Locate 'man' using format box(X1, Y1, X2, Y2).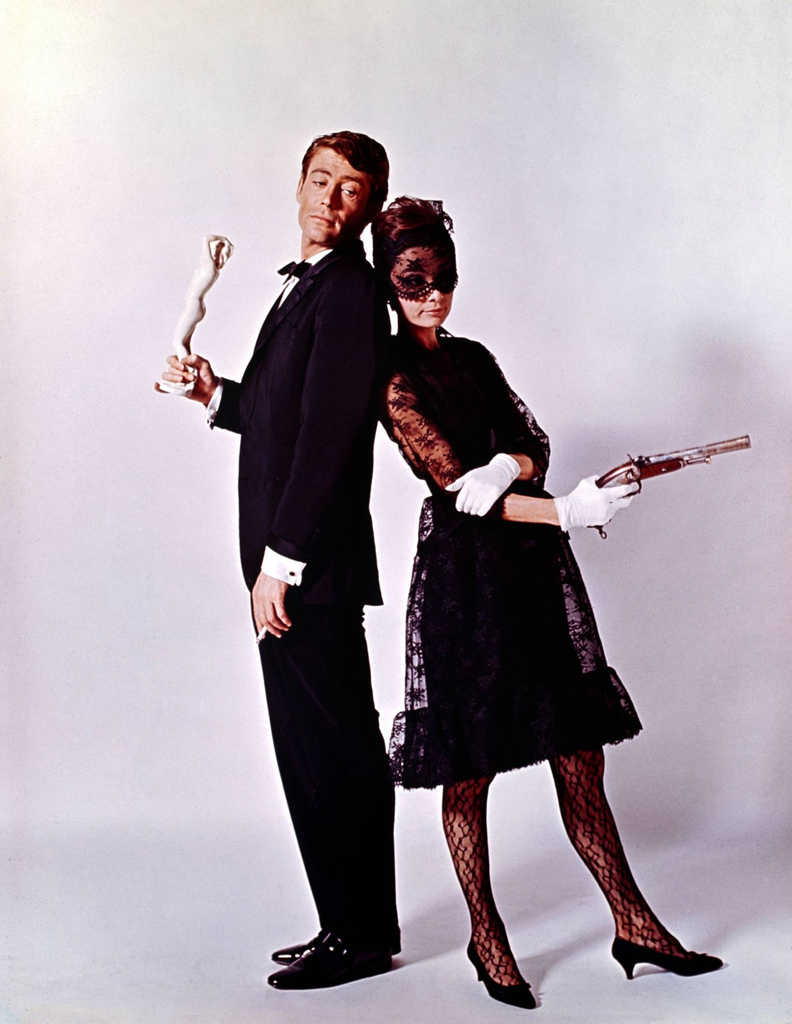
box(188, 148, 433, 986).
